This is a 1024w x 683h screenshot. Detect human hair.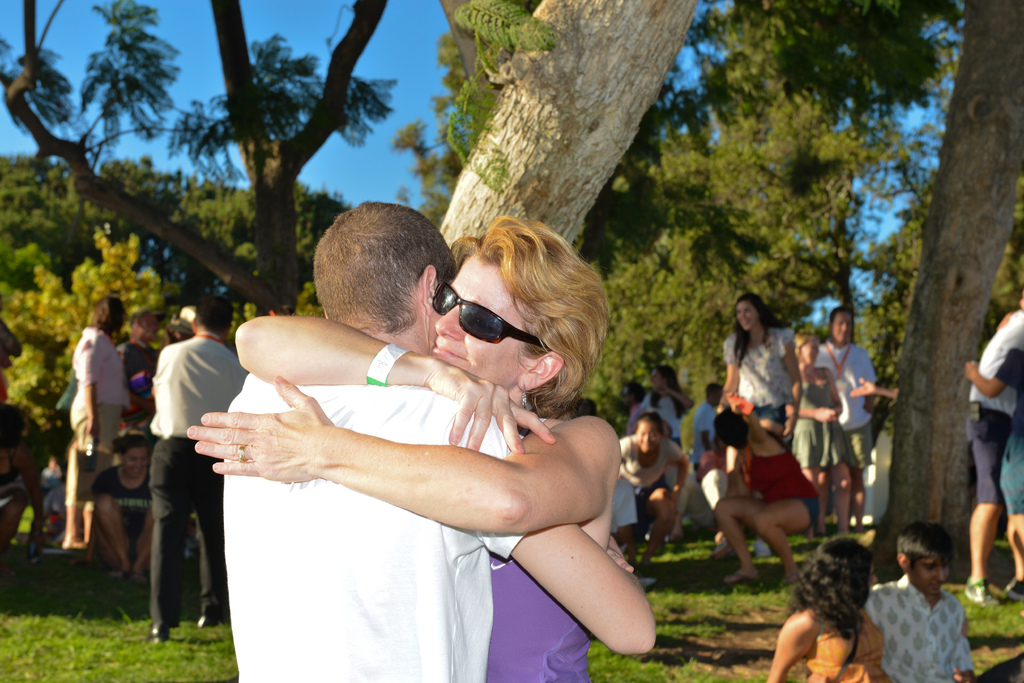
<region>793, 332, 814, 358</region>.
